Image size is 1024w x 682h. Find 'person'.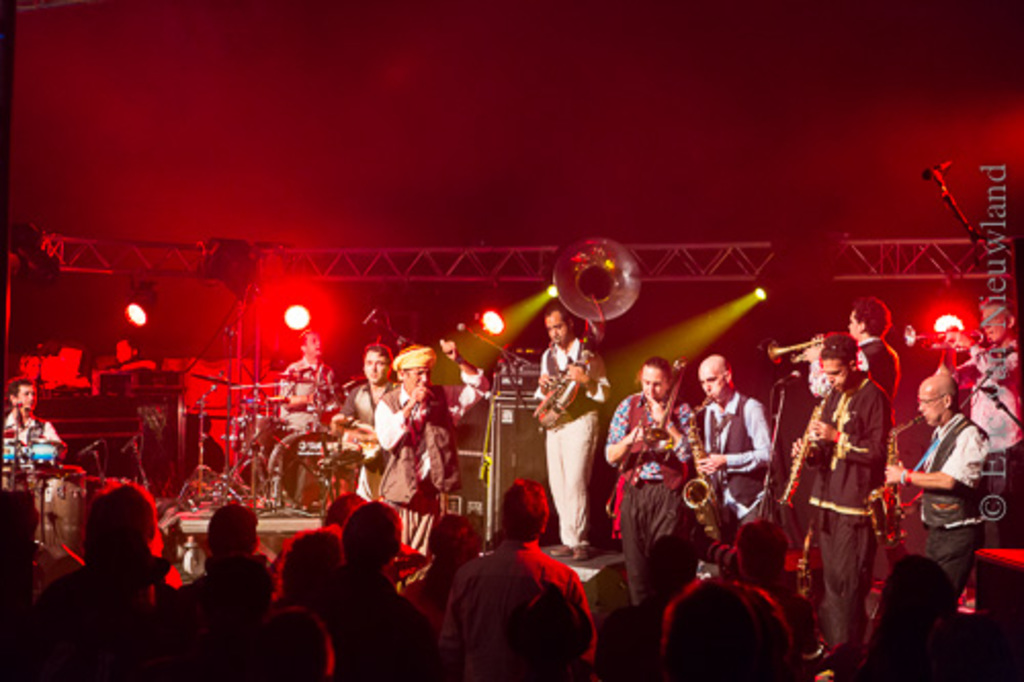
<bbox>27, 475, 176, 680</bbox>.
